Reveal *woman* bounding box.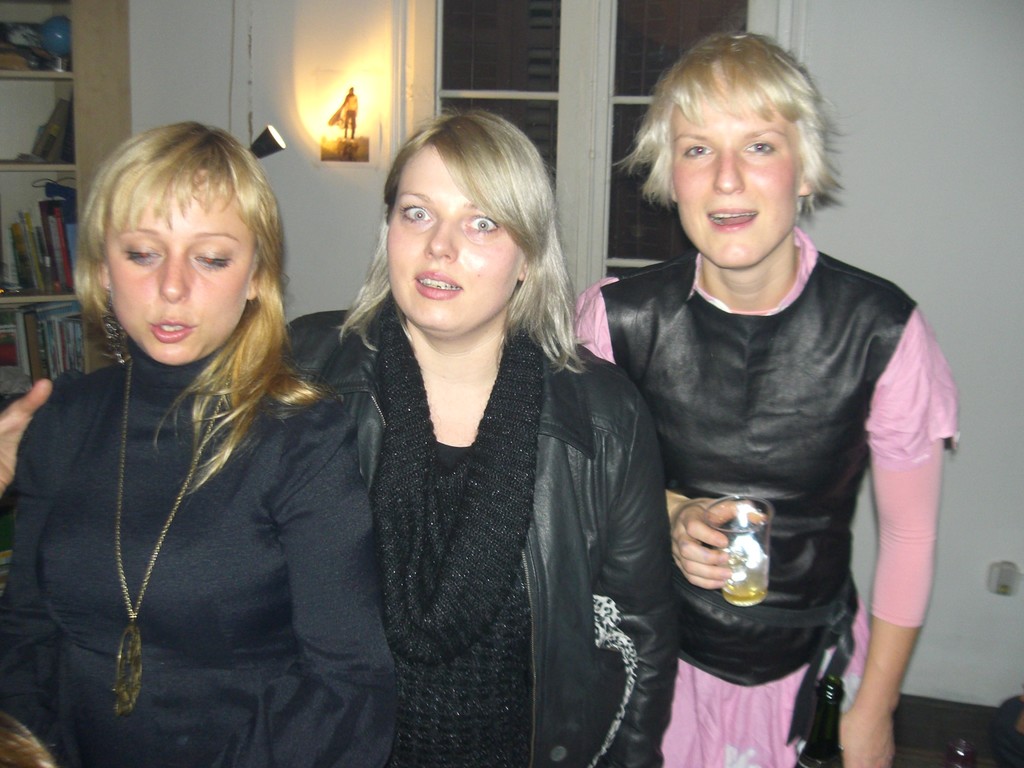
Revealed: 0/111/680/767.
